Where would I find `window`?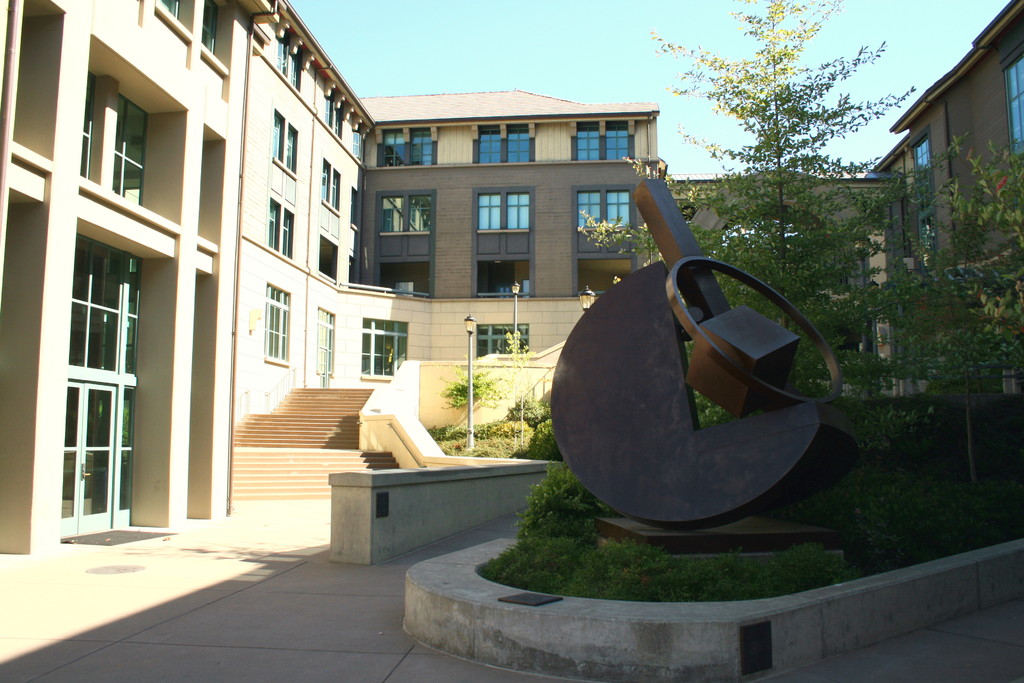
At x1=269, y1=111, x2=287, y2=165.
